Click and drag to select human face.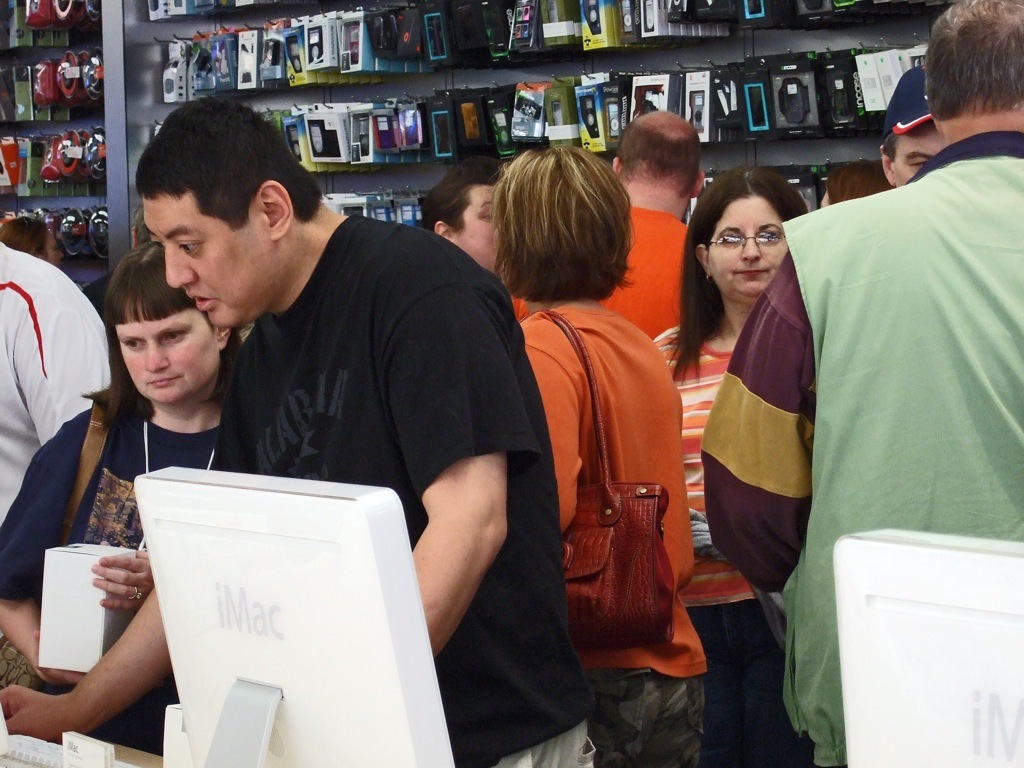
Selection: x1=894, y1=123, x2=942, y2=182.
